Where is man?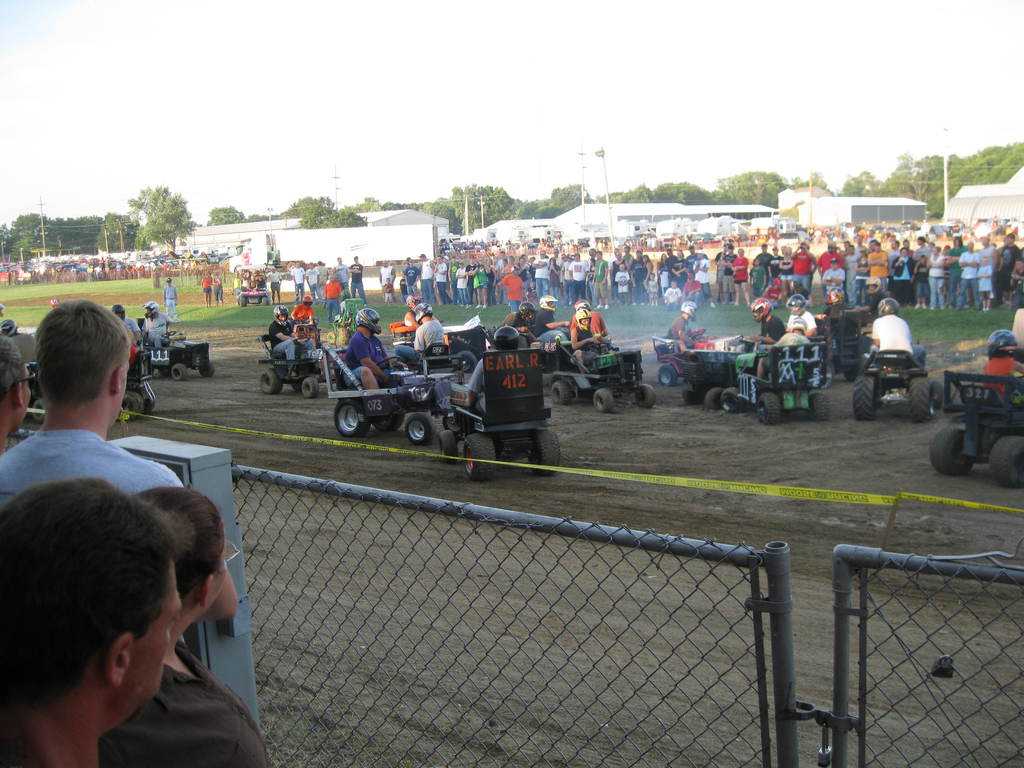
crop(573, 307, 611, 373).
